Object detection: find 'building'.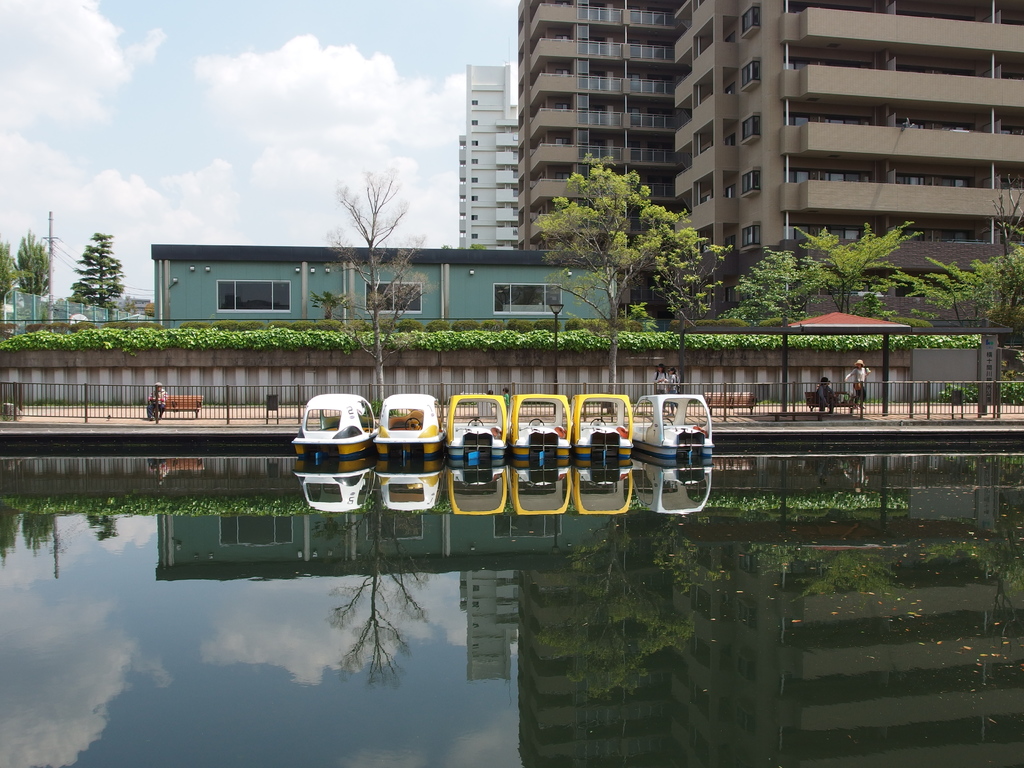
673/241/1023/332.
